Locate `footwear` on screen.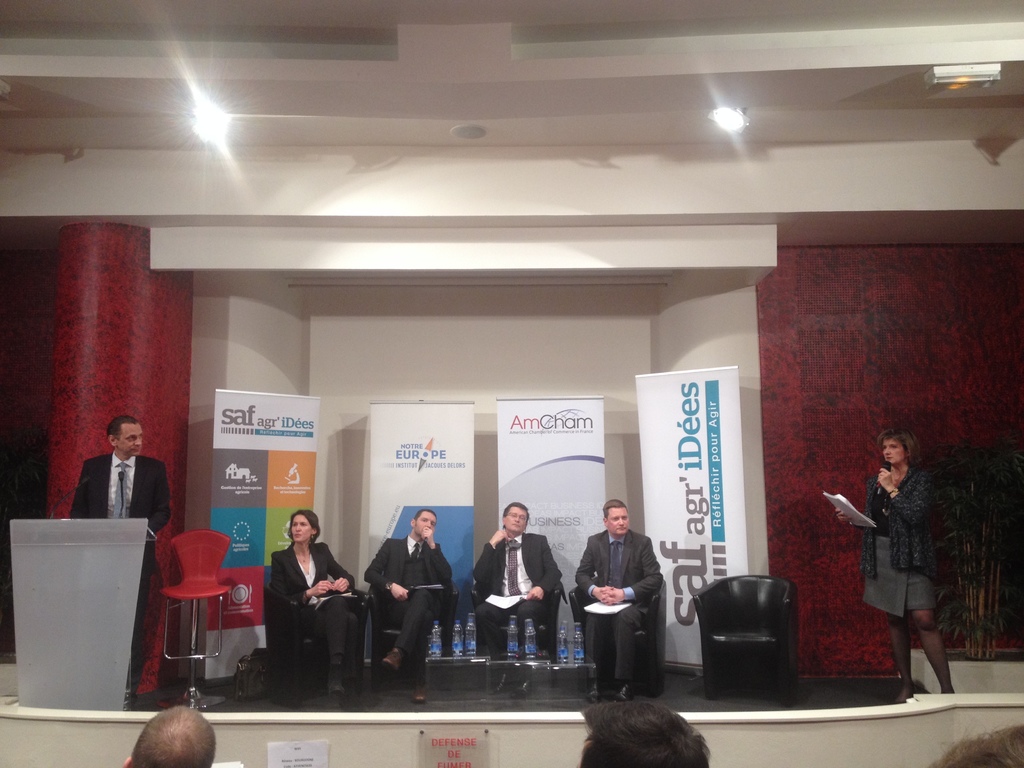
On screen at (582,678,602,709).
